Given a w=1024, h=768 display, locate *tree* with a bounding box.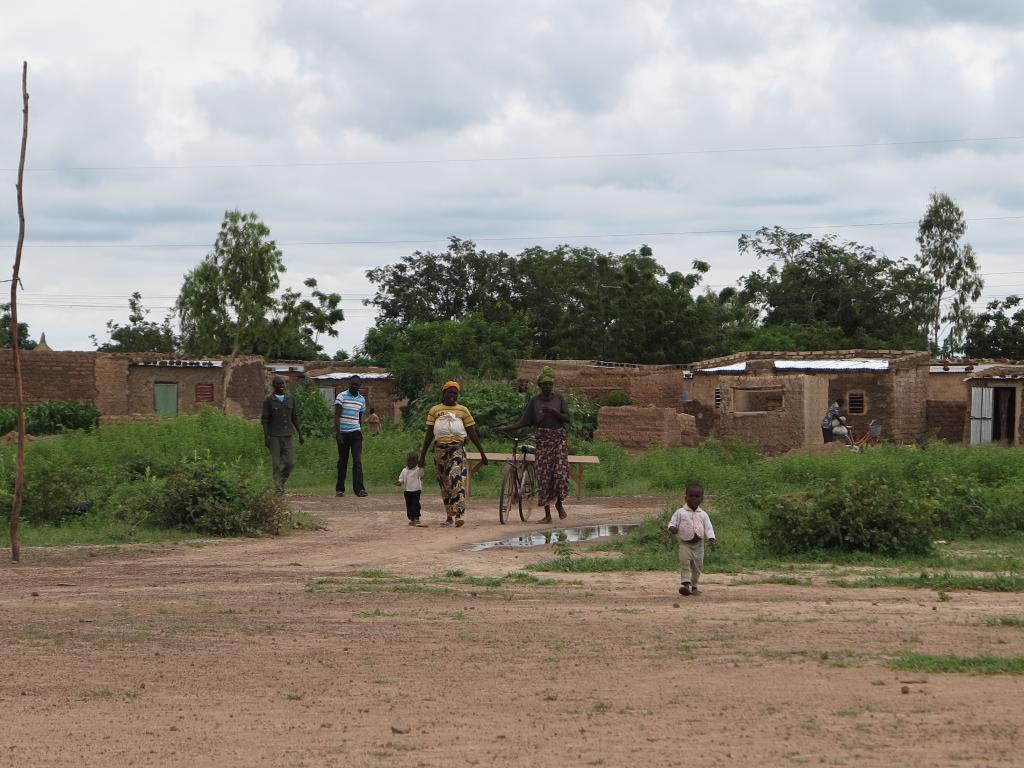
Located: box=[163, 259, 234, 356].
